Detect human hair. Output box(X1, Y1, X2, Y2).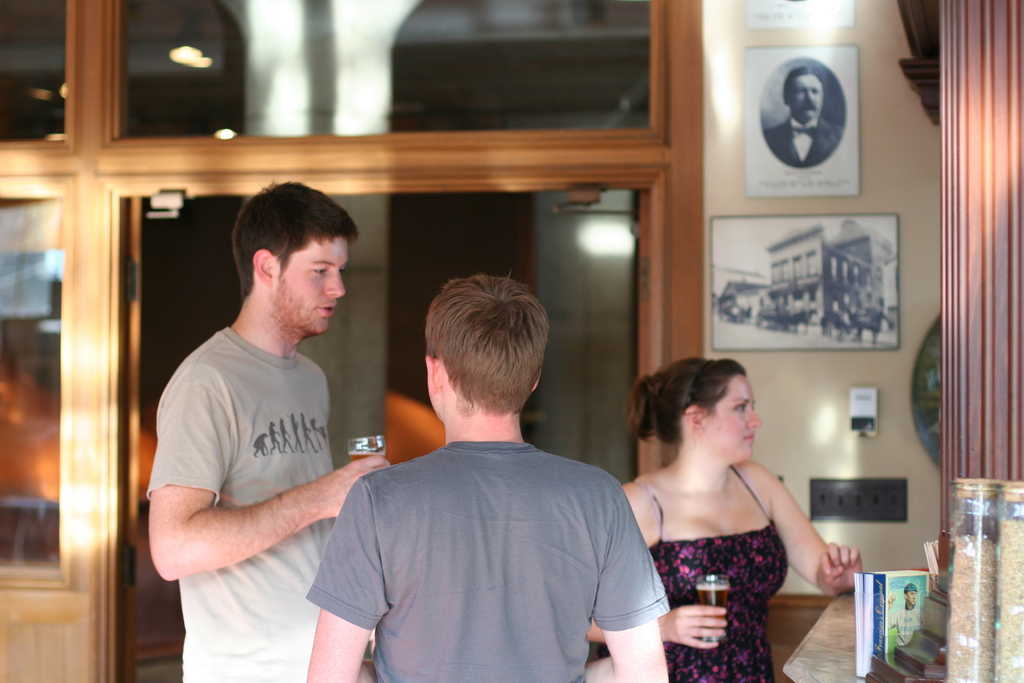
box(623, 353, 751, 445).
